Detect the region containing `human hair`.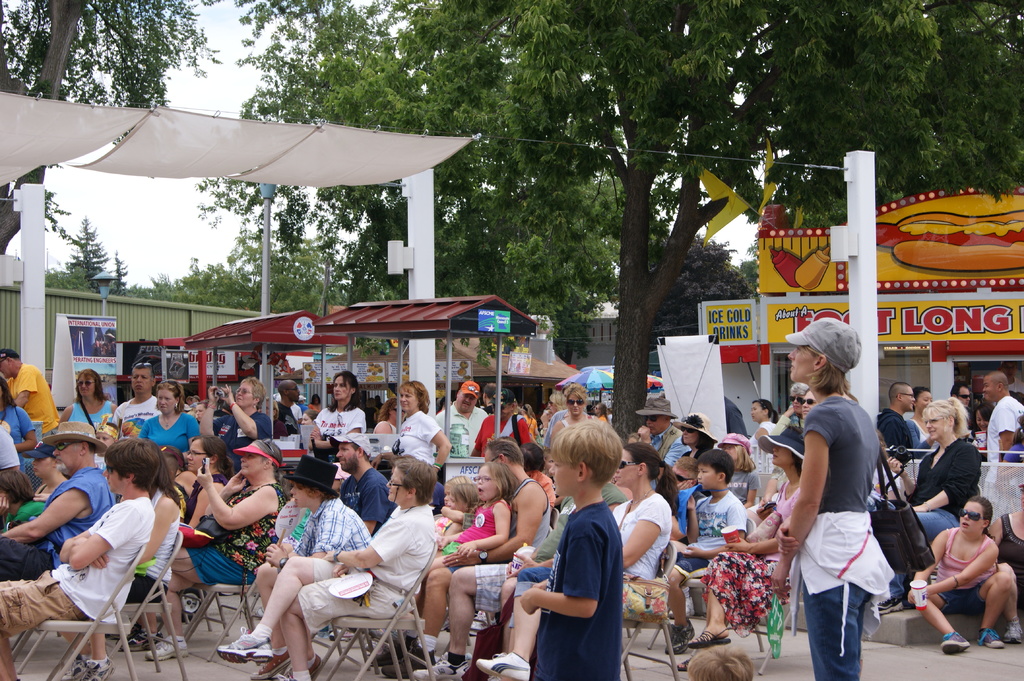
x1=628, y1=439, x2=678, y2=513.
